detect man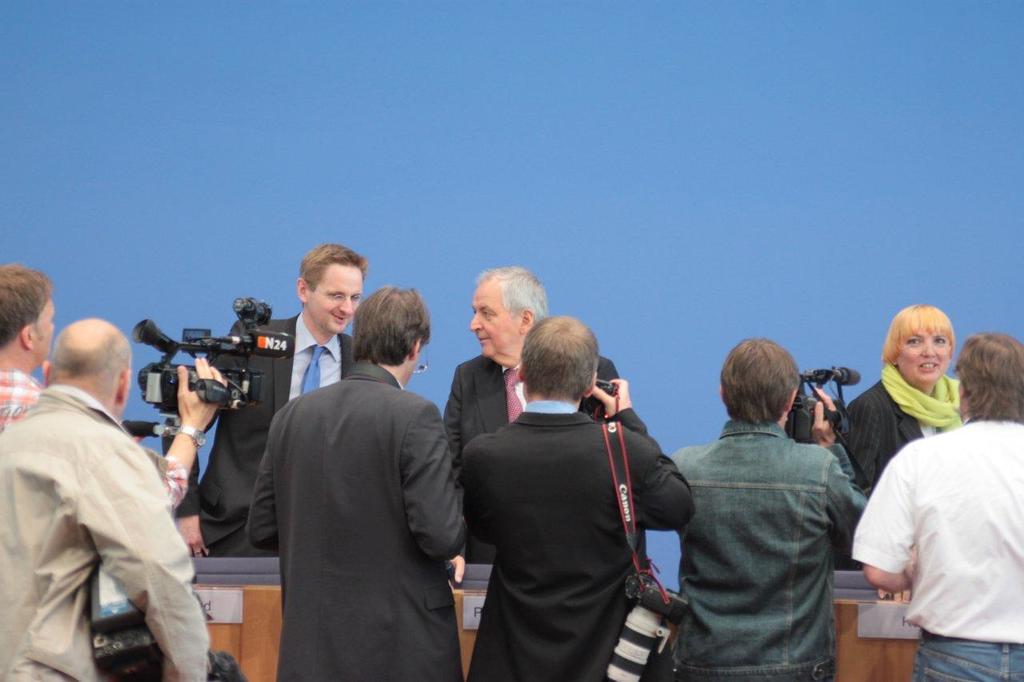
0:258:235:519
